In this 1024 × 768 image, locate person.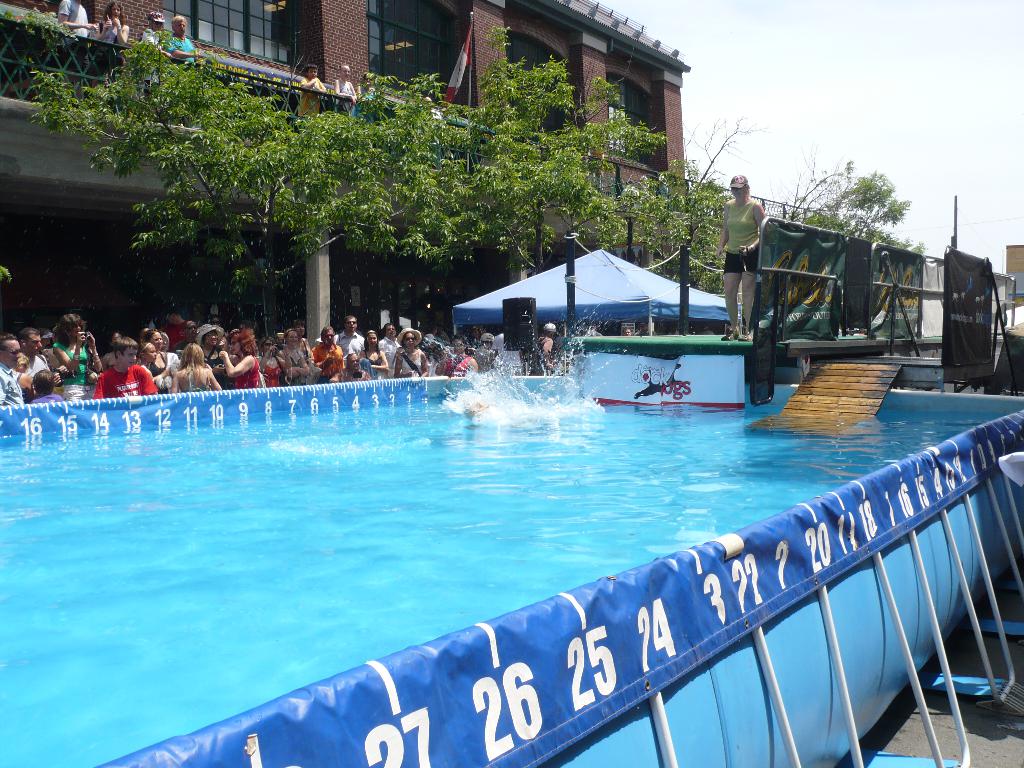
Bounding box: (left=432, top=328, right=474, bottom=378).
